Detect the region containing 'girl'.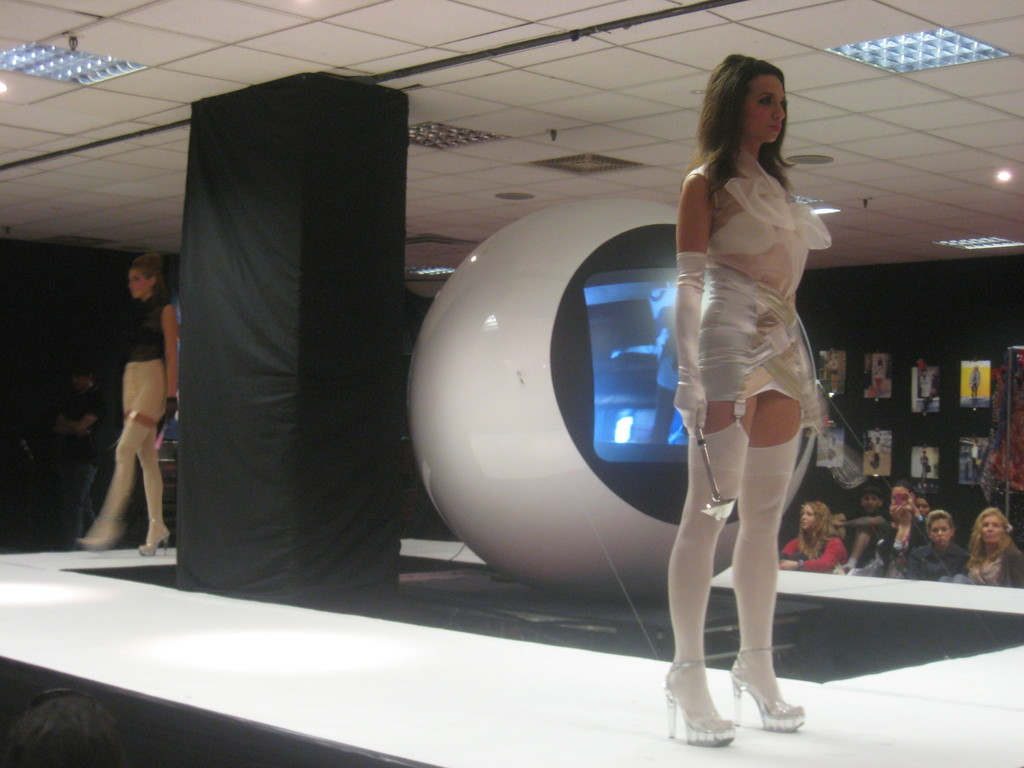
[658,51,833,746].
